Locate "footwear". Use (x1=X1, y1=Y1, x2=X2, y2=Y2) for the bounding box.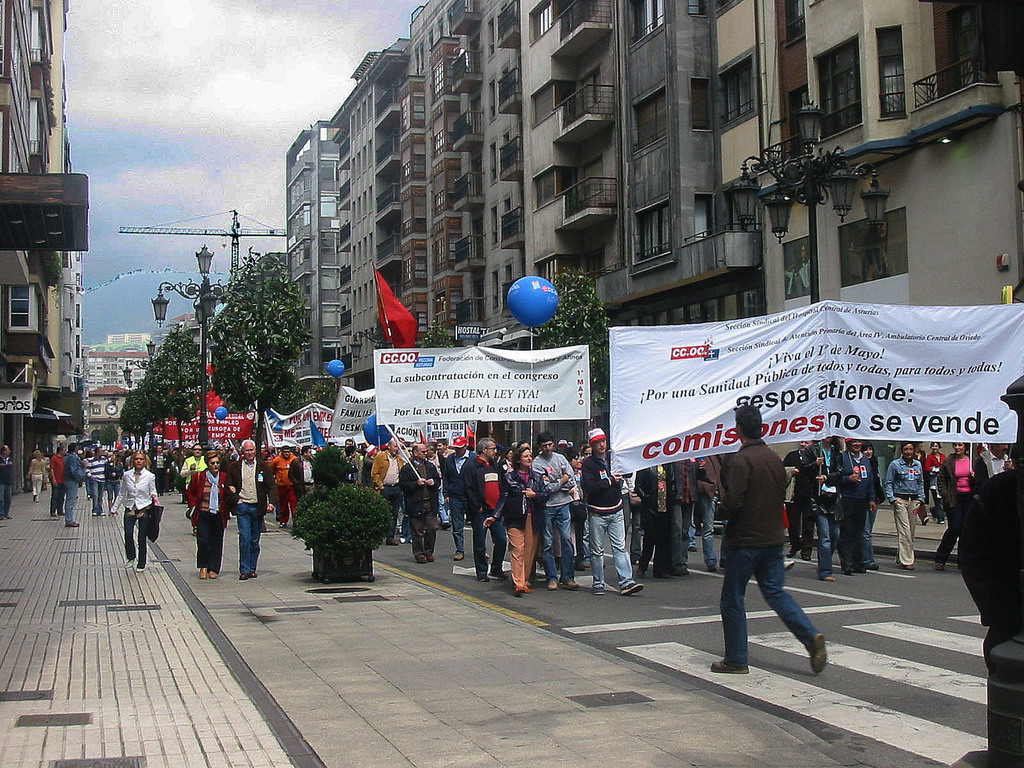
(x1=563, y1=579, x2=582, y2=595).
